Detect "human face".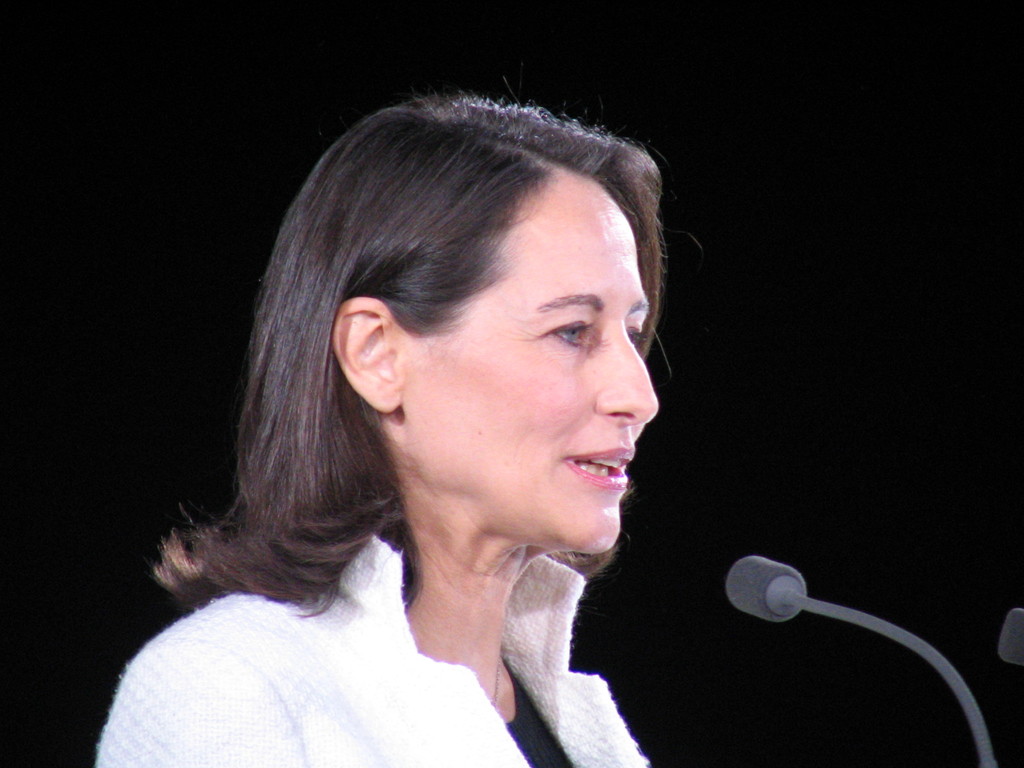
Detected at region(401, 175, 657, 550).
